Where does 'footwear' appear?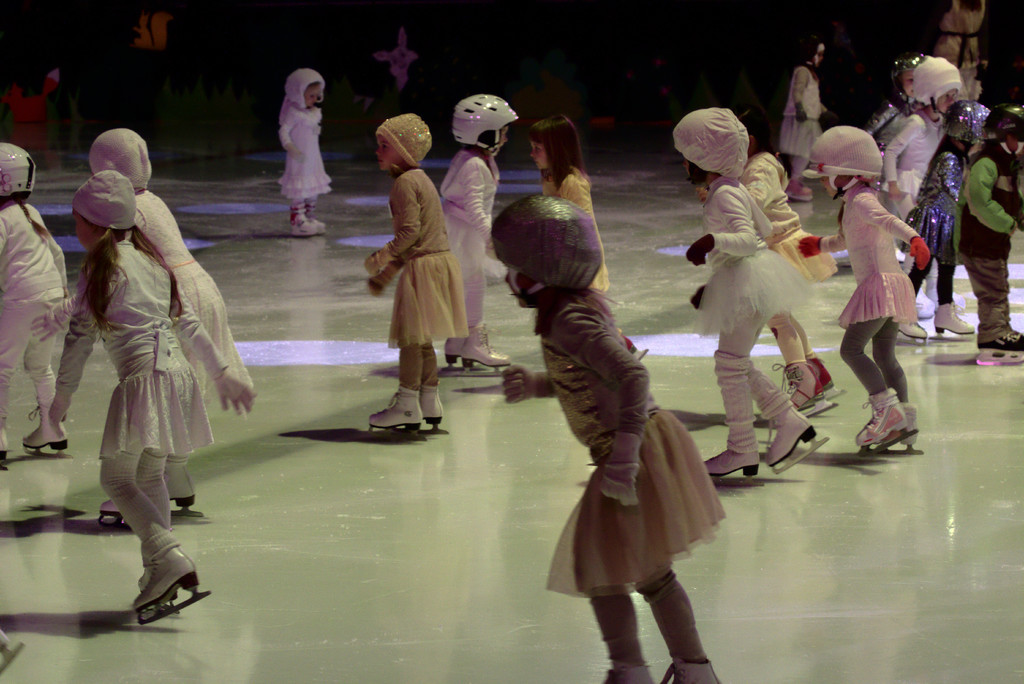
Appears at BBox(758, 400, 831, 480).
